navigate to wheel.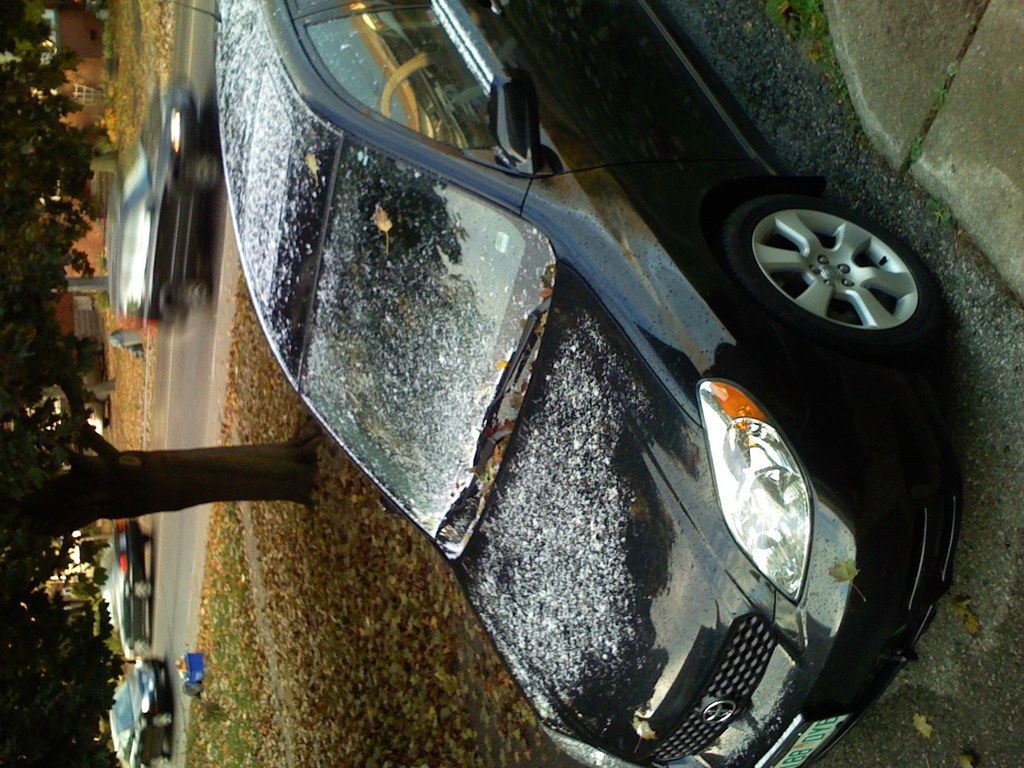
Navigation target: [left=128, top=637, right=147, bottom=651].
